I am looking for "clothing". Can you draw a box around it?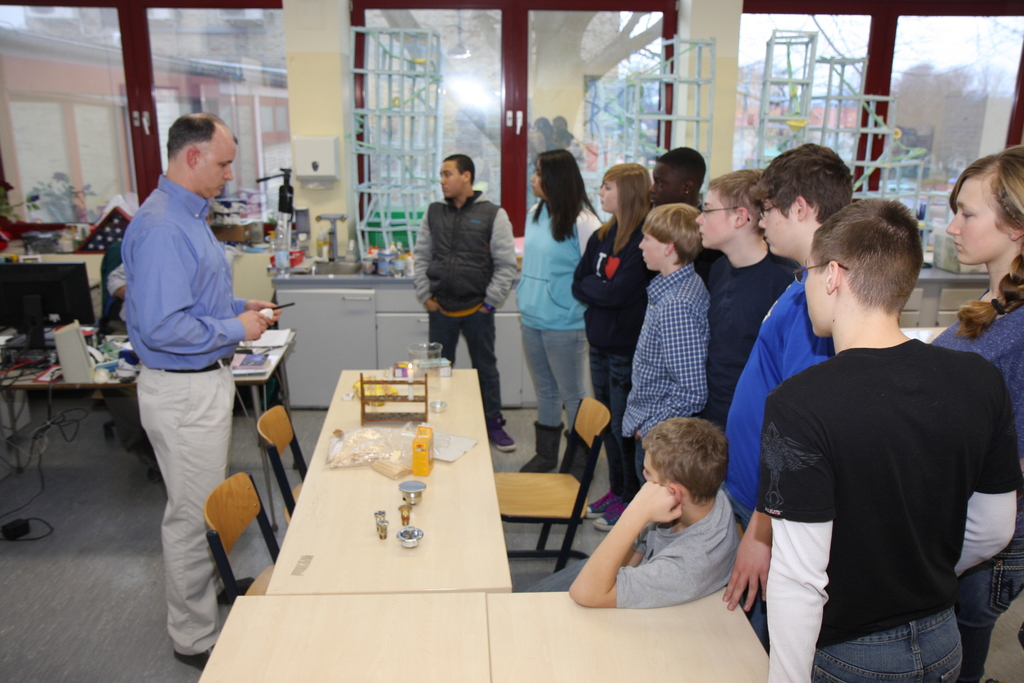
Sure, the bounding box is locate(572, 211, 656, 509).
